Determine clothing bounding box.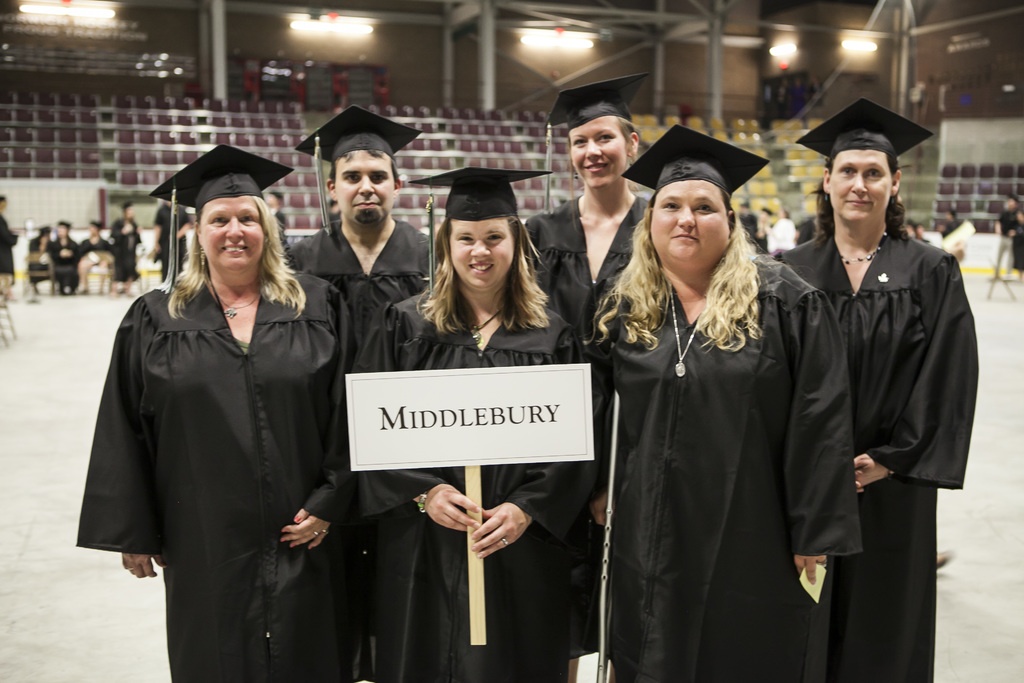
Determined: {"left": 786, "top": 227, "right": 977, "bottom": 682}.
